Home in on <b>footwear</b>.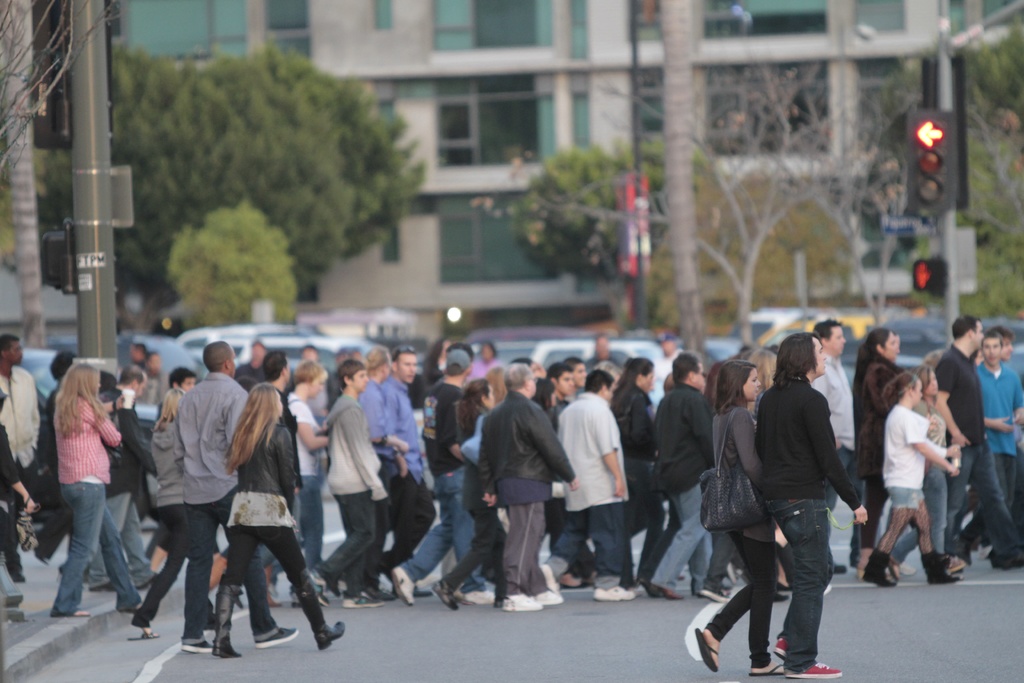
Homed in at (x1=849, y1=555, x2=860, y2=568).
